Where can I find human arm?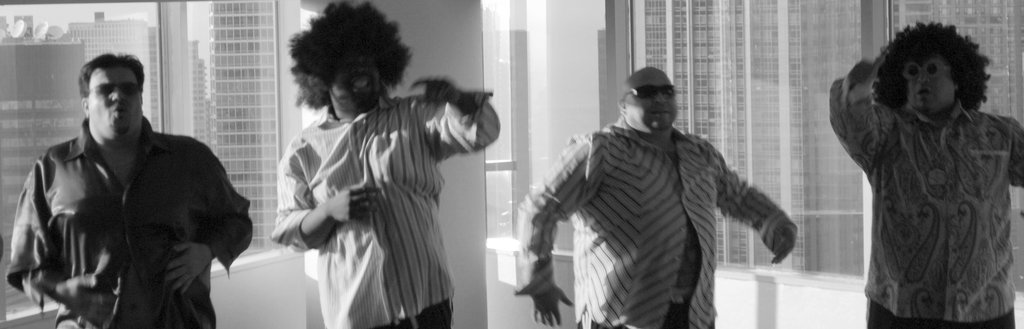
You can find it at [x1=817, y1=51, x2=896, y2=175].
